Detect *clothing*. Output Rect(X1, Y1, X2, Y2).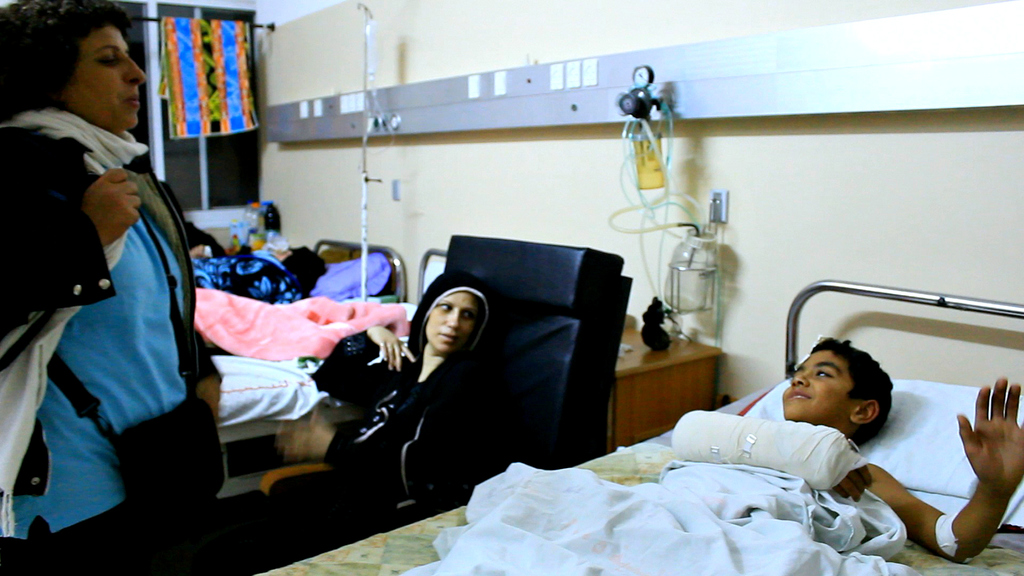
Rect(22, 52, 211, 558).
